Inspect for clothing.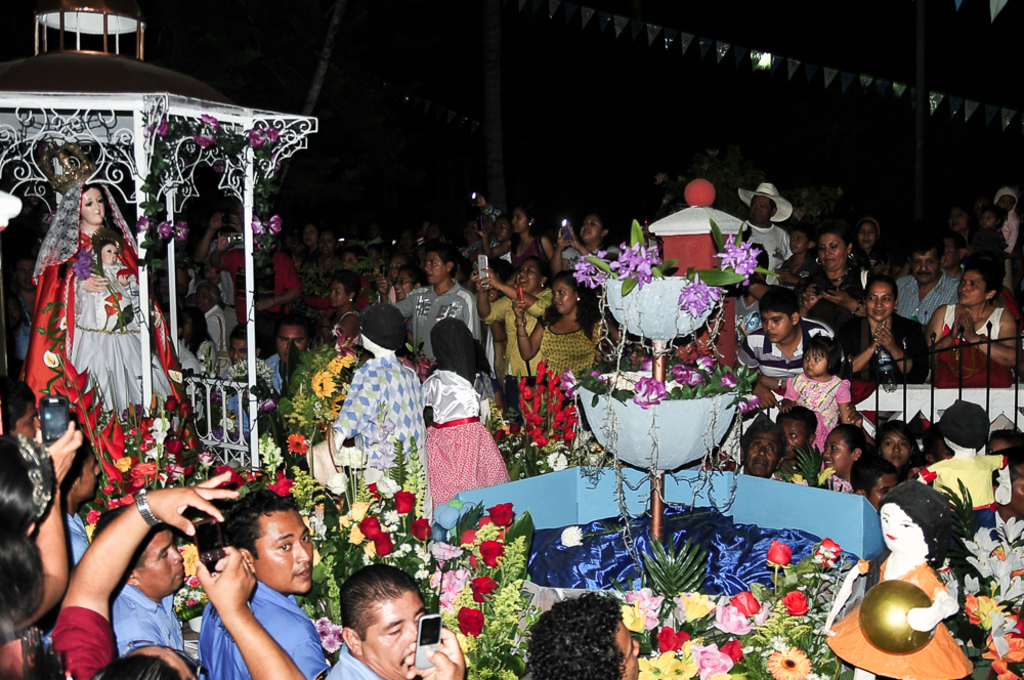
Inspection: {"x1": 825, "y1": 549, "x2": 971, "y2": 679}.
